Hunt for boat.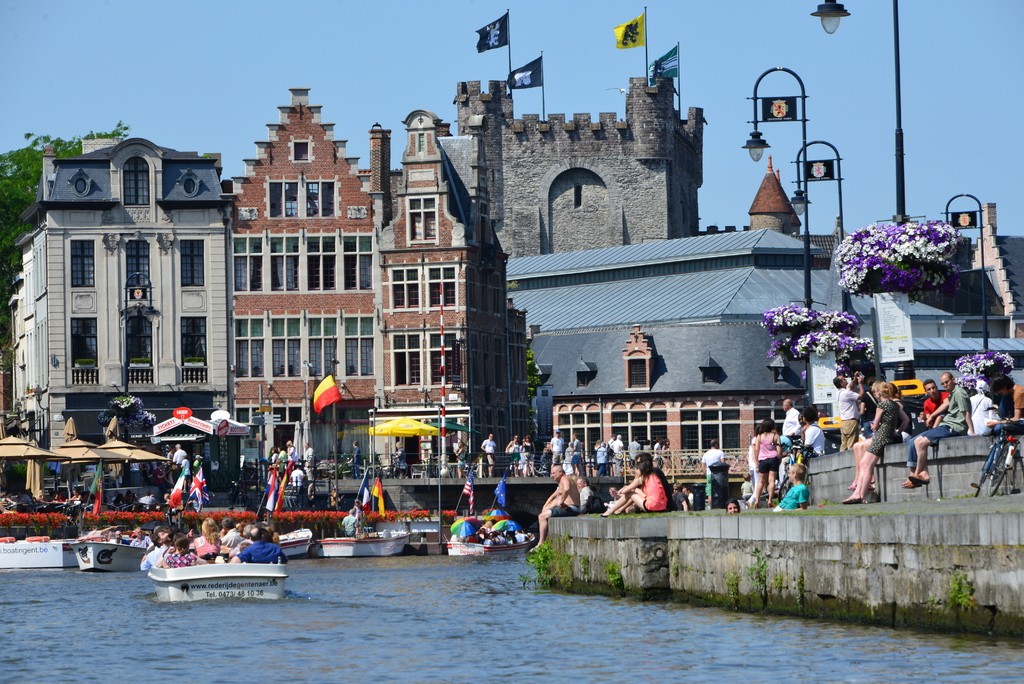
Hunted down at l=70, t=541, r=147, b=575.
